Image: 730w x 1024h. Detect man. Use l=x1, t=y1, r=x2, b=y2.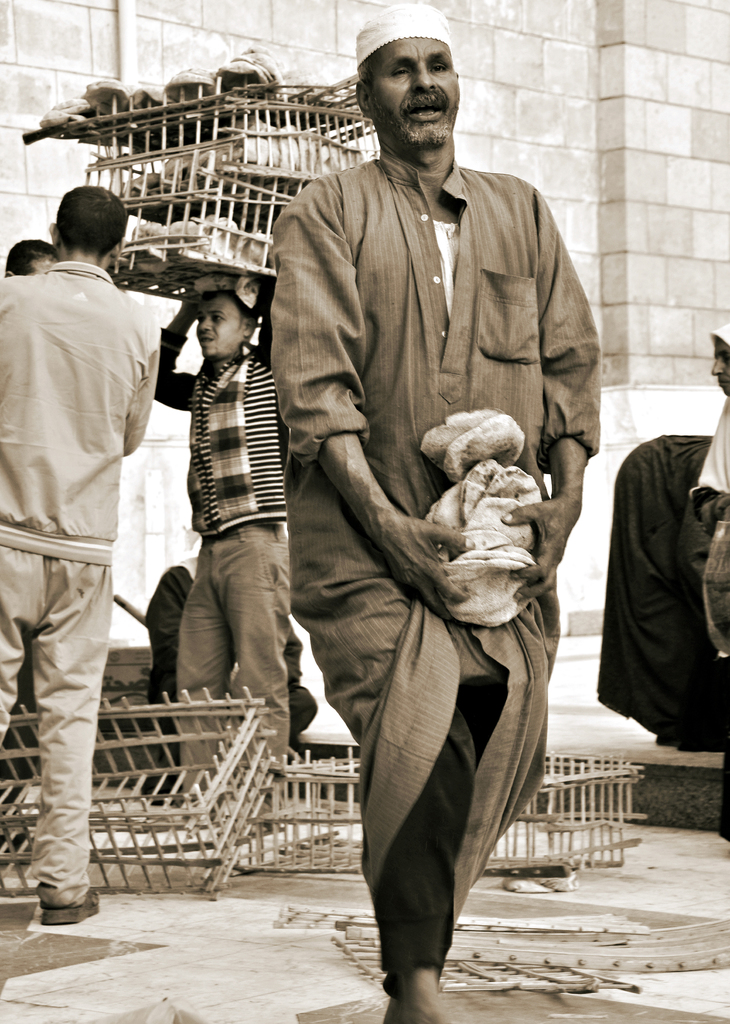
l=0, t=186, r=152, b=922.
